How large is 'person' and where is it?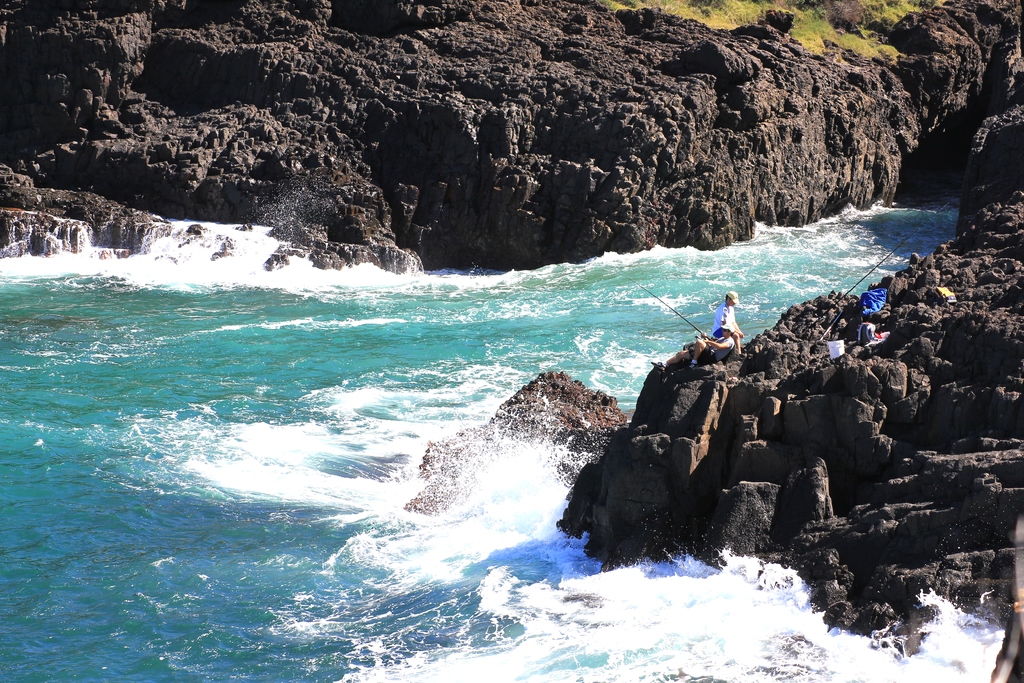
Bounding box: 651,322,736,371.
